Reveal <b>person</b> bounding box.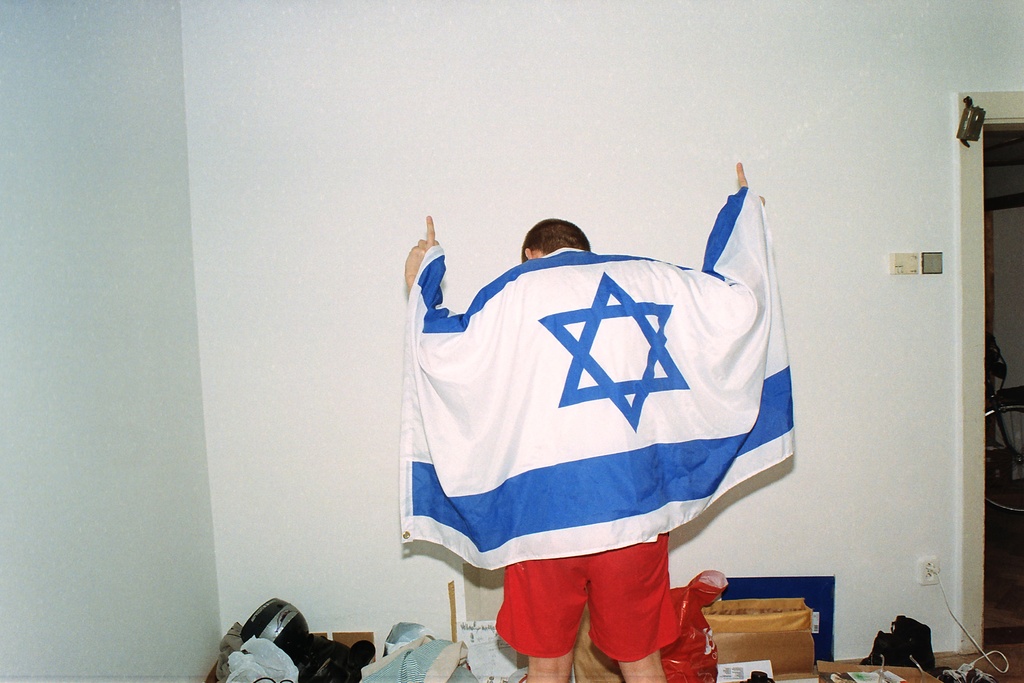
Revealed: box(399, 161, 796, 682).
